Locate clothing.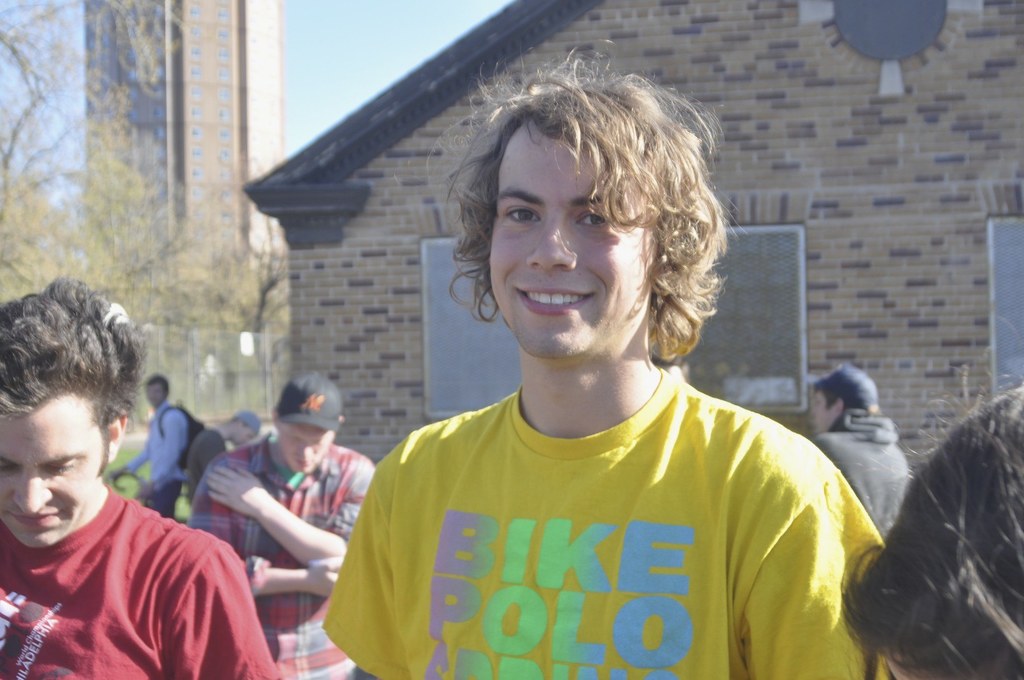
Bounding box: (810,418,925,547).
